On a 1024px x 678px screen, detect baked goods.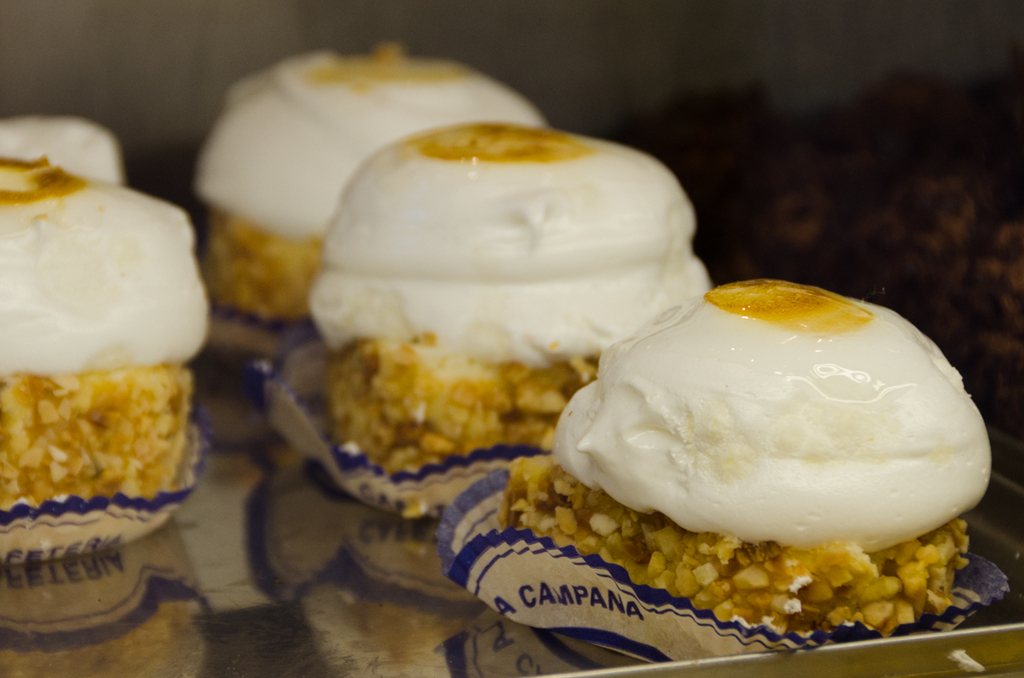
l=0, t=155, r=208, b=513.
